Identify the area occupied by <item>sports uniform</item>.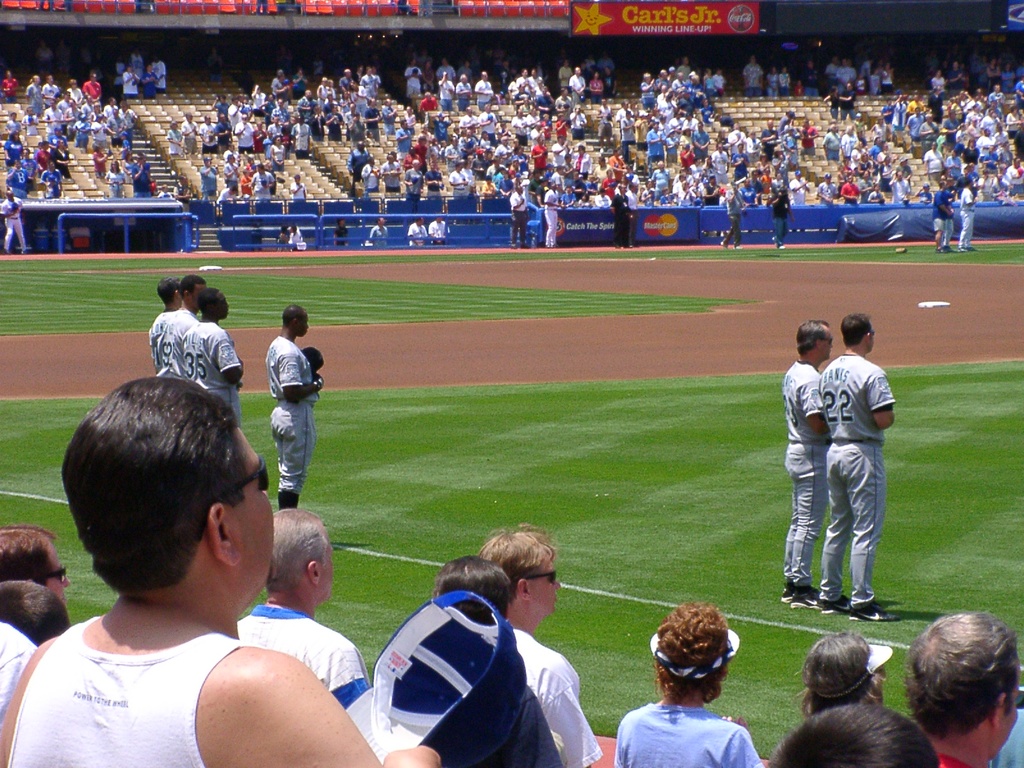
Area: box(264, 340, 324, 508).
